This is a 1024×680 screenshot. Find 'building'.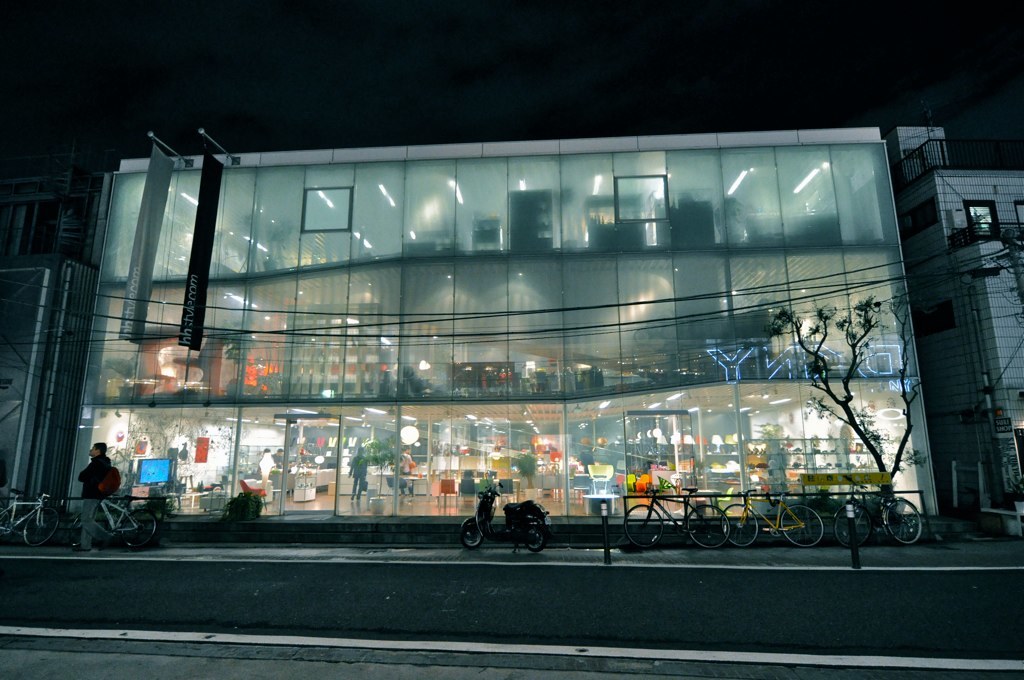
Bounding box: (882, 98, 1023, 511).
